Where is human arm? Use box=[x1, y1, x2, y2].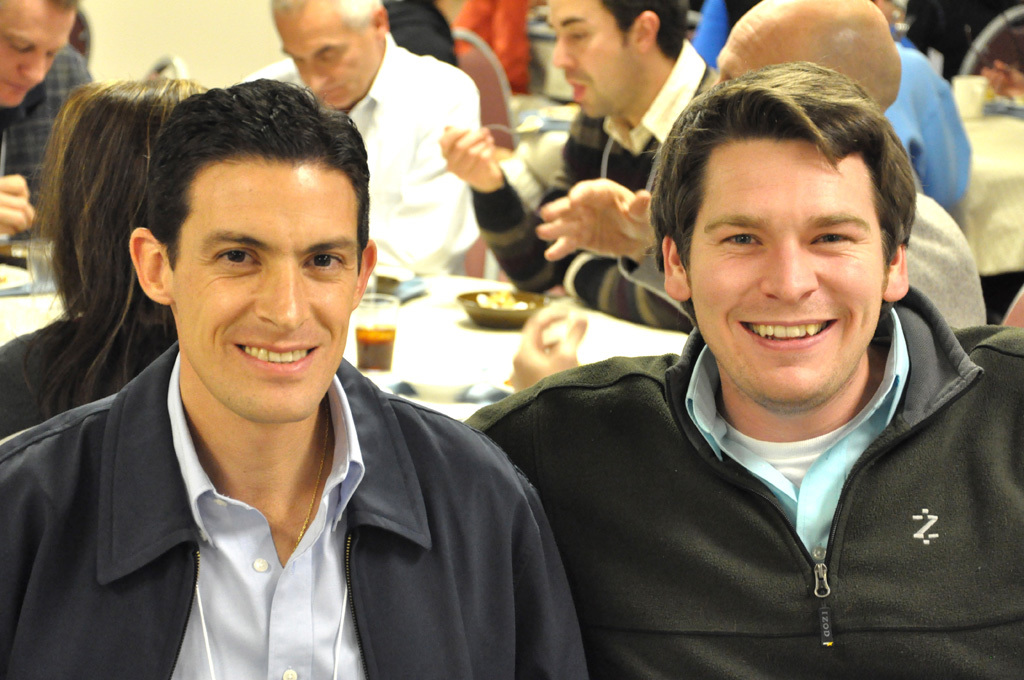
box=[380, 79, 474, 269].
